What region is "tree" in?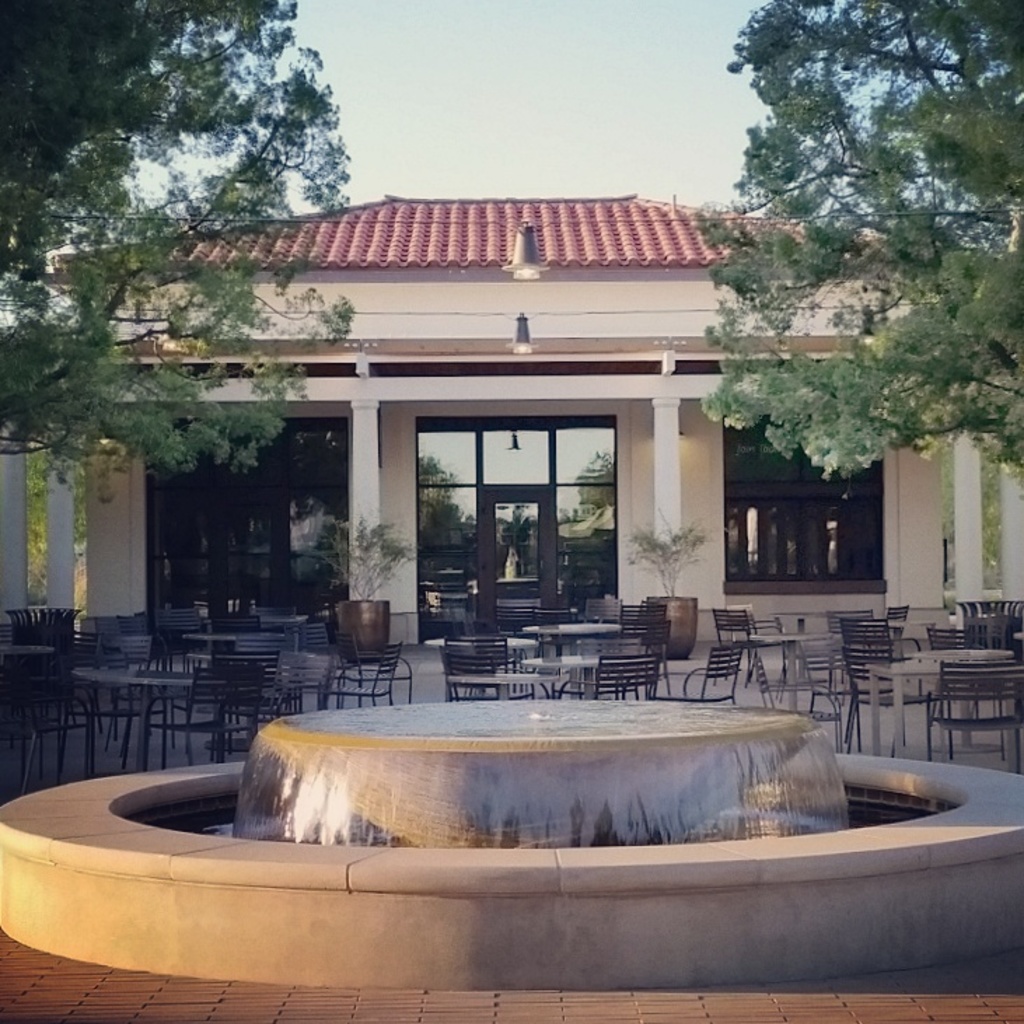
select_region(0, 1, 361, 475).
